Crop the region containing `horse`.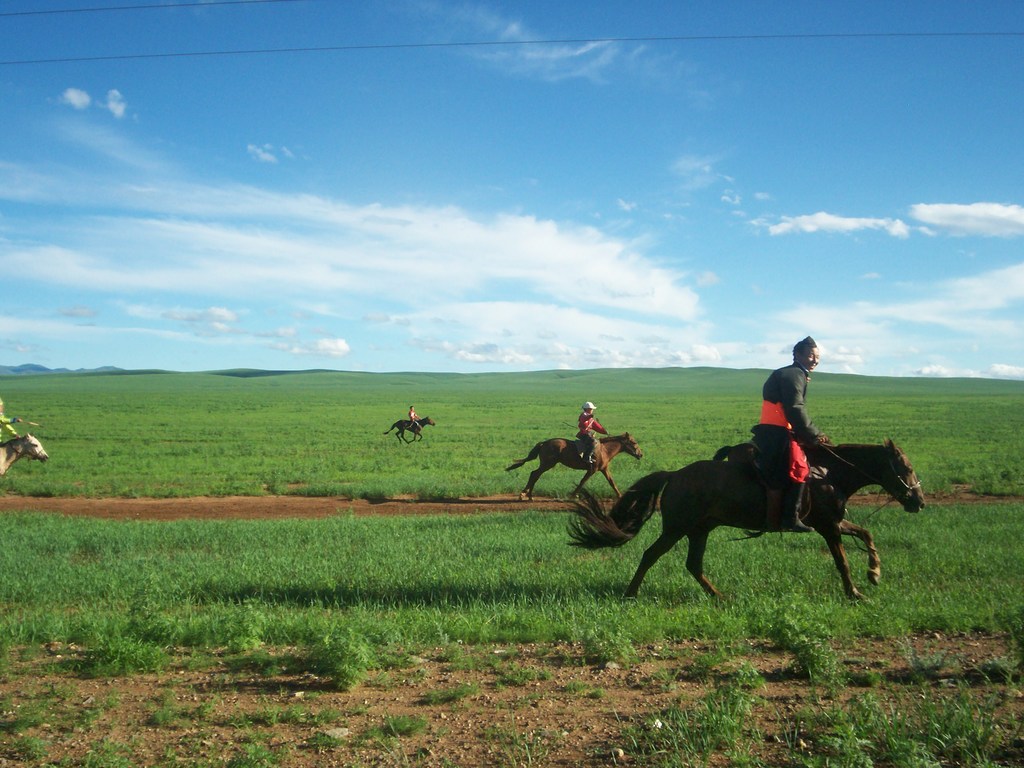
Crop region: bbox=[503, 433, 646, 502].
